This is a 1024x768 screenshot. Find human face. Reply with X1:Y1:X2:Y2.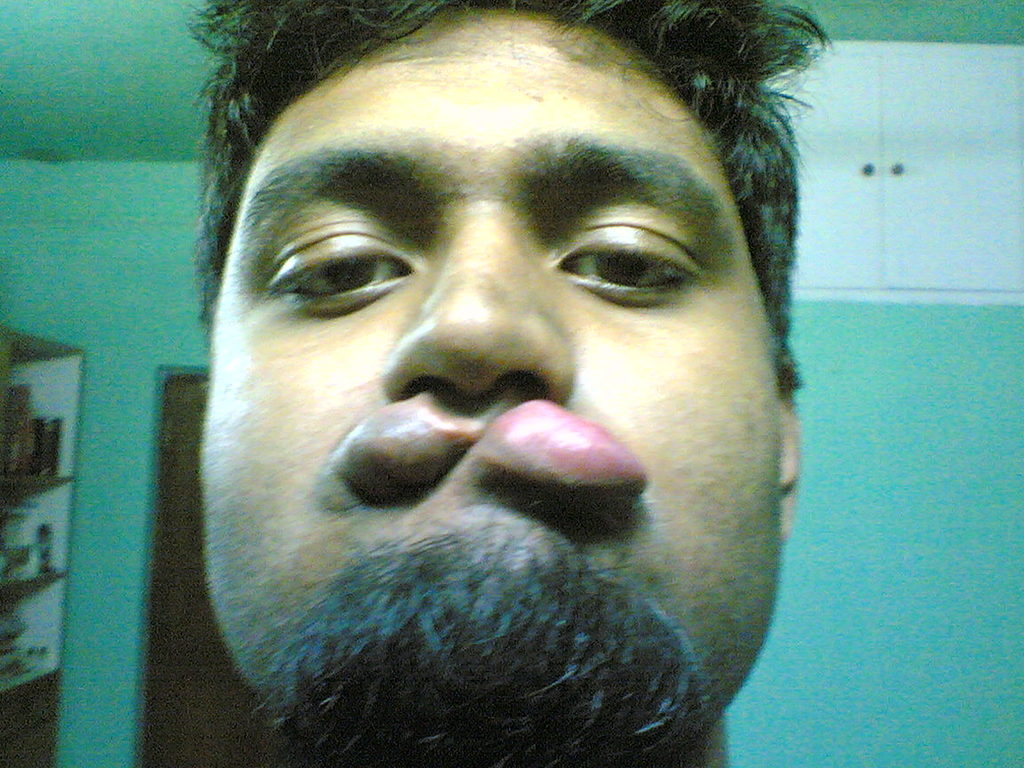
198:0:780:767.
